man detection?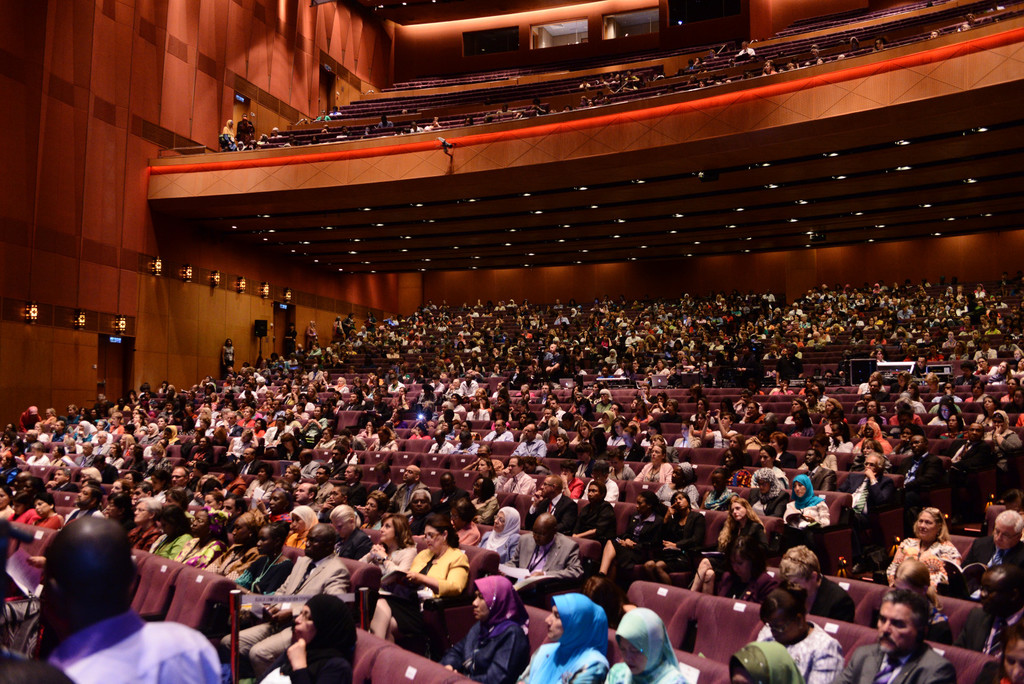
(502,513,582,586)
